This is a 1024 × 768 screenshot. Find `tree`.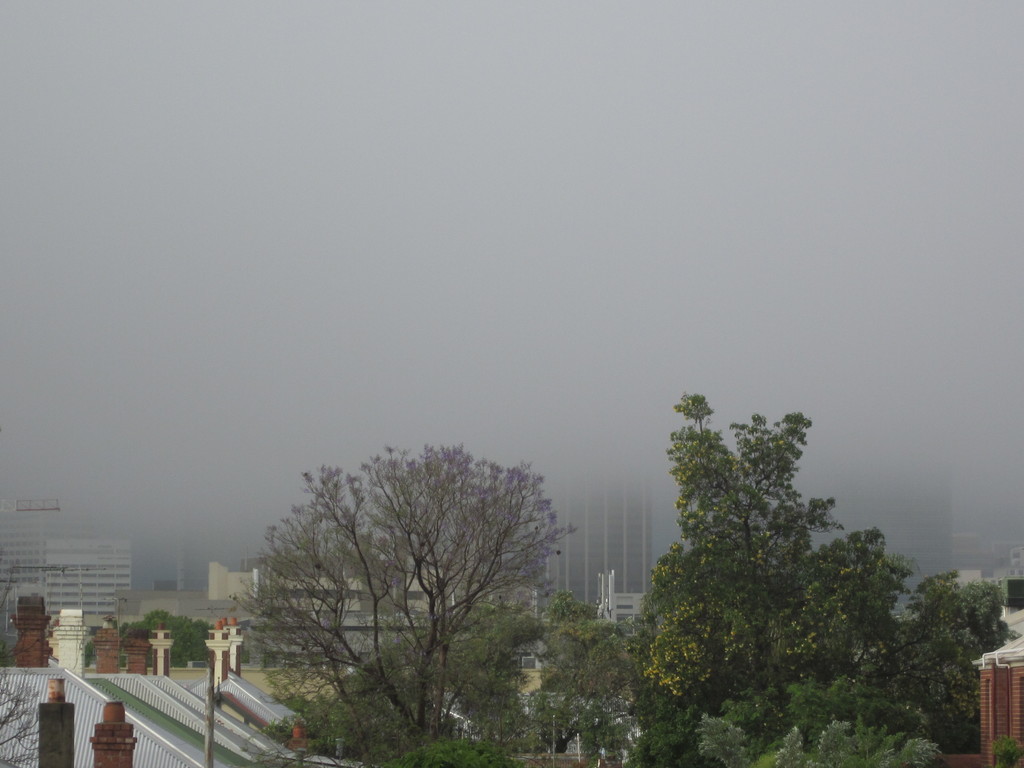
Bounding box: 226 439 586 748.
